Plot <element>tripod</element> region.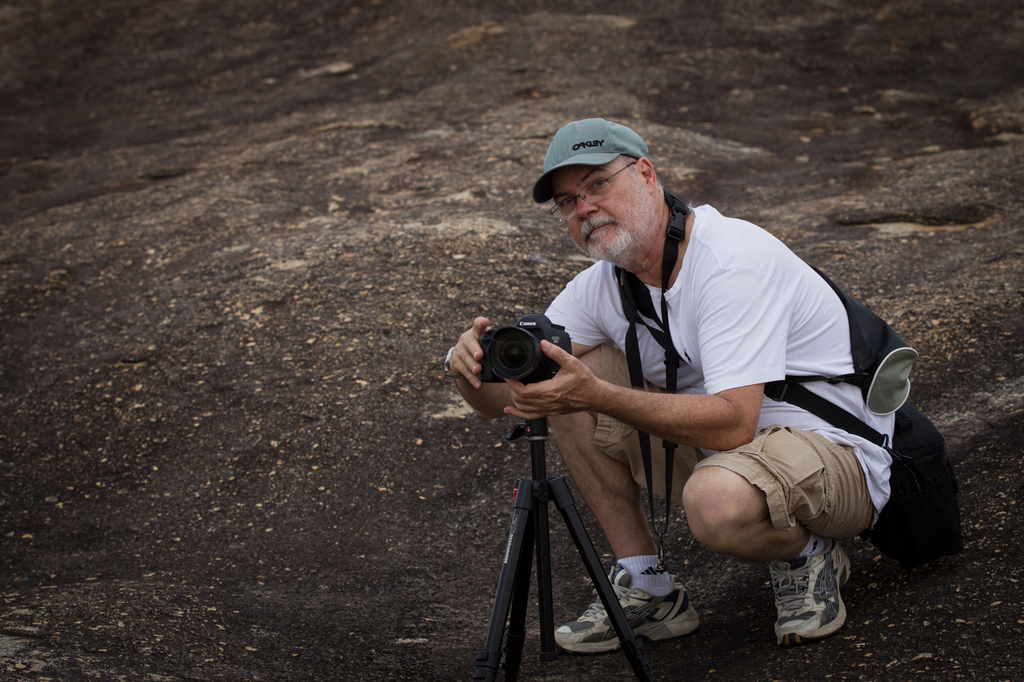
Plotted at {"left": 474, "top": 381, "right": 680, "bottom": 681}.
